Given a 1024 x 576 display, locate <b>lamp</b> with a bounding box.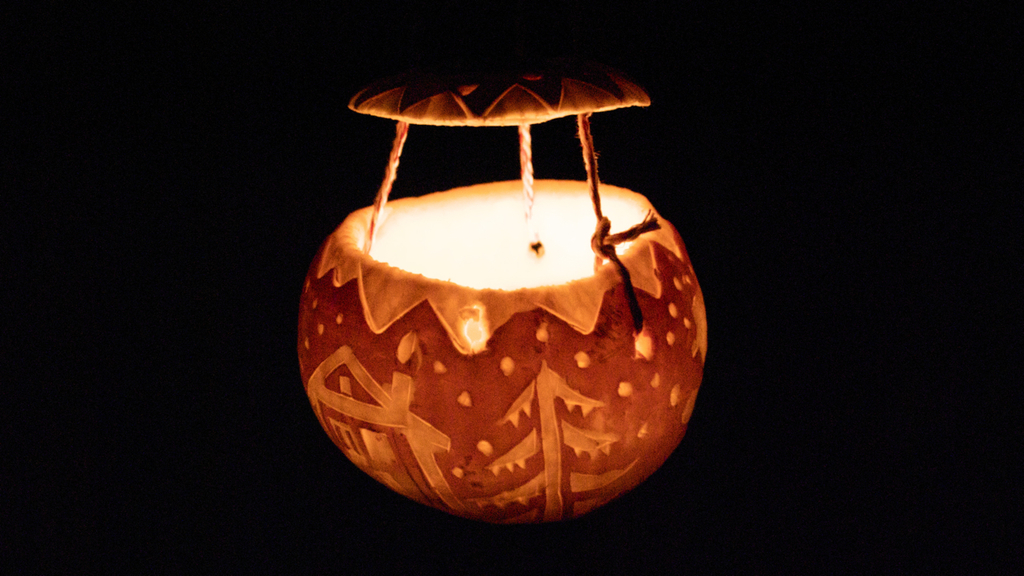
Located: crop(298, 63, 713, 530).
